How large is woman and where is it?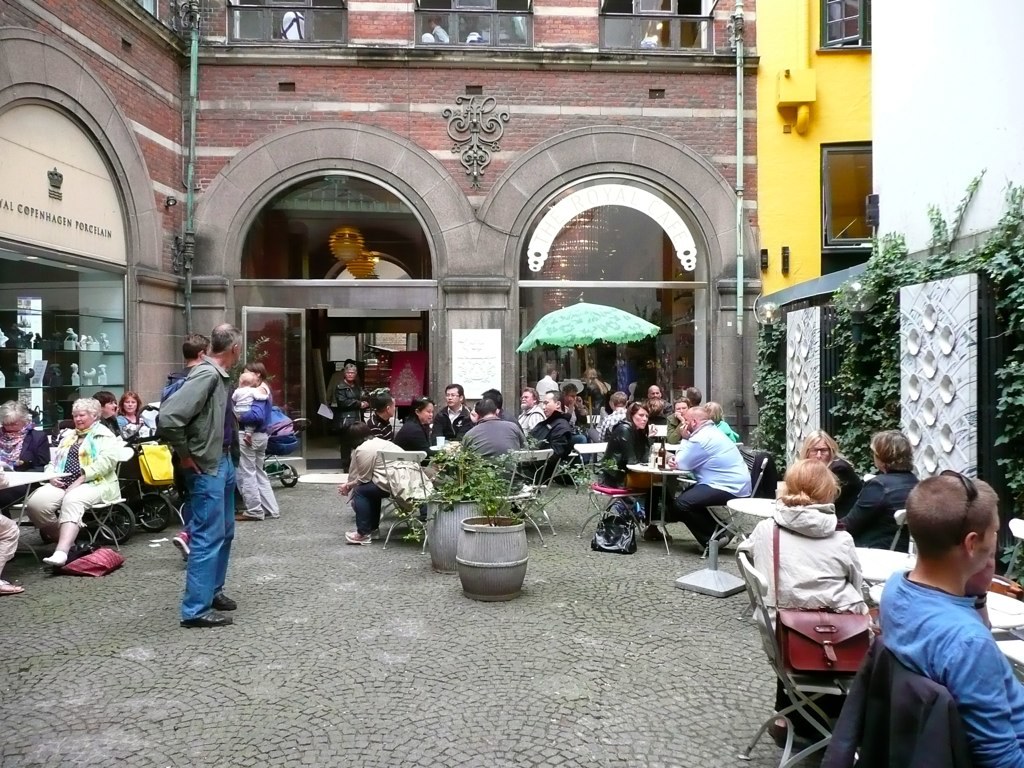
Bounding box: <region>331, 364, 375, 476</region>.
